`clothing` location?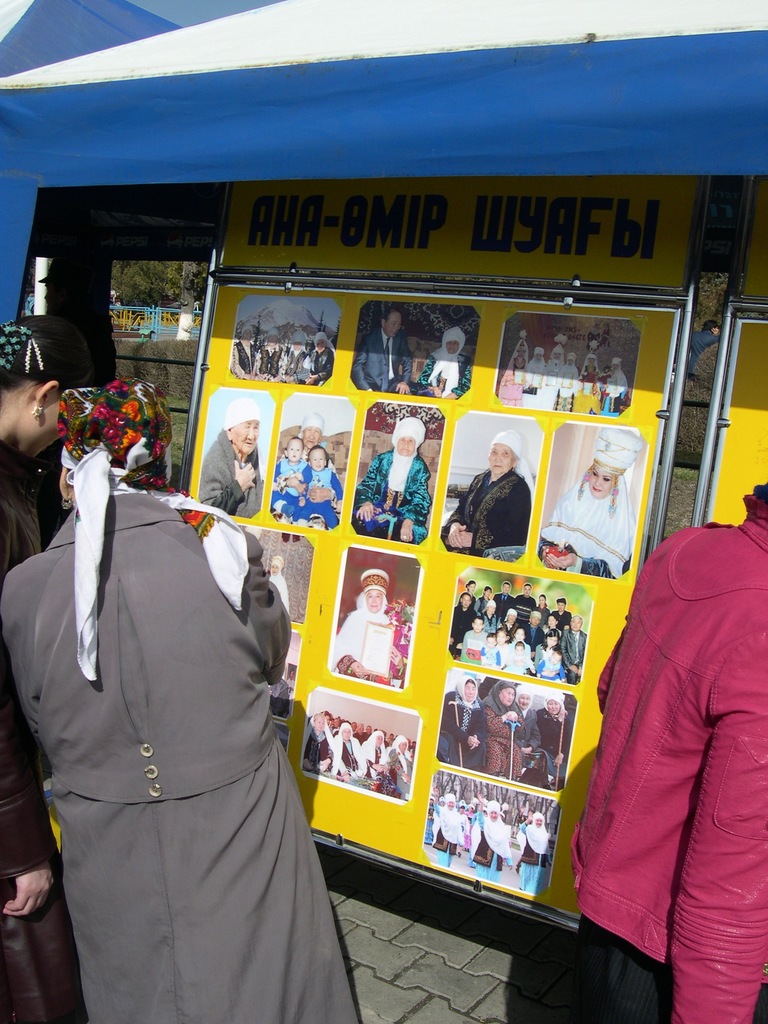
<bbox>412, 326, 470, 398</bbox>
